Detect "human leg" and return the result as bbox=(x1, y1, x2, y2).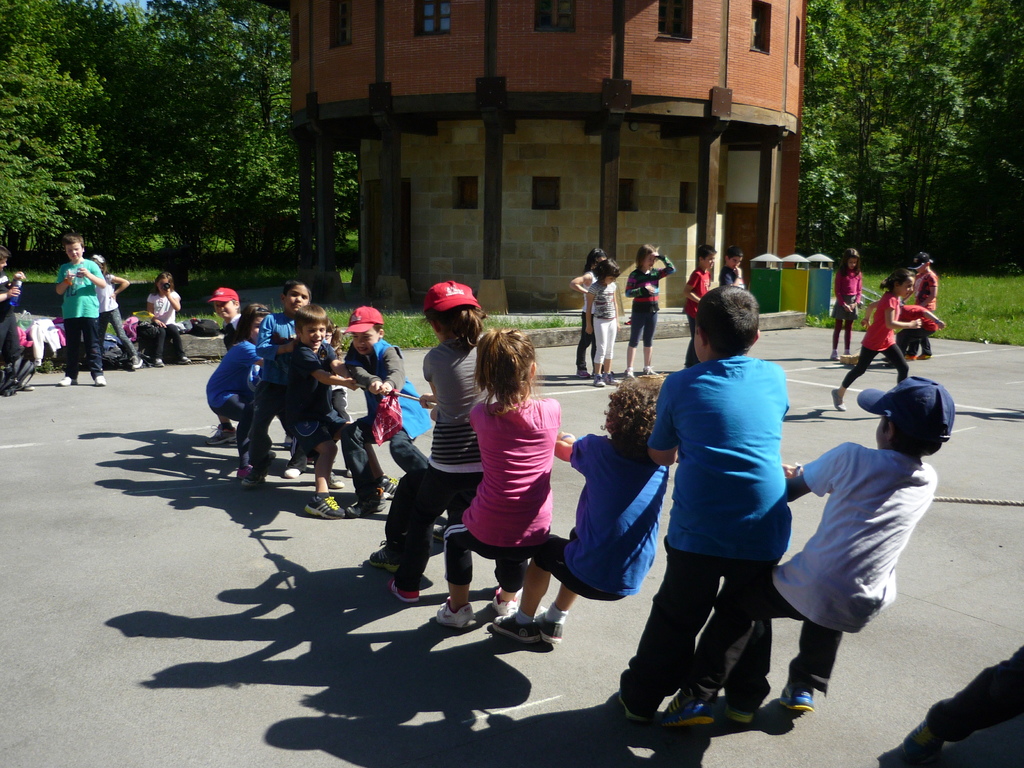
bbox=(365, 461, 449, 561).
